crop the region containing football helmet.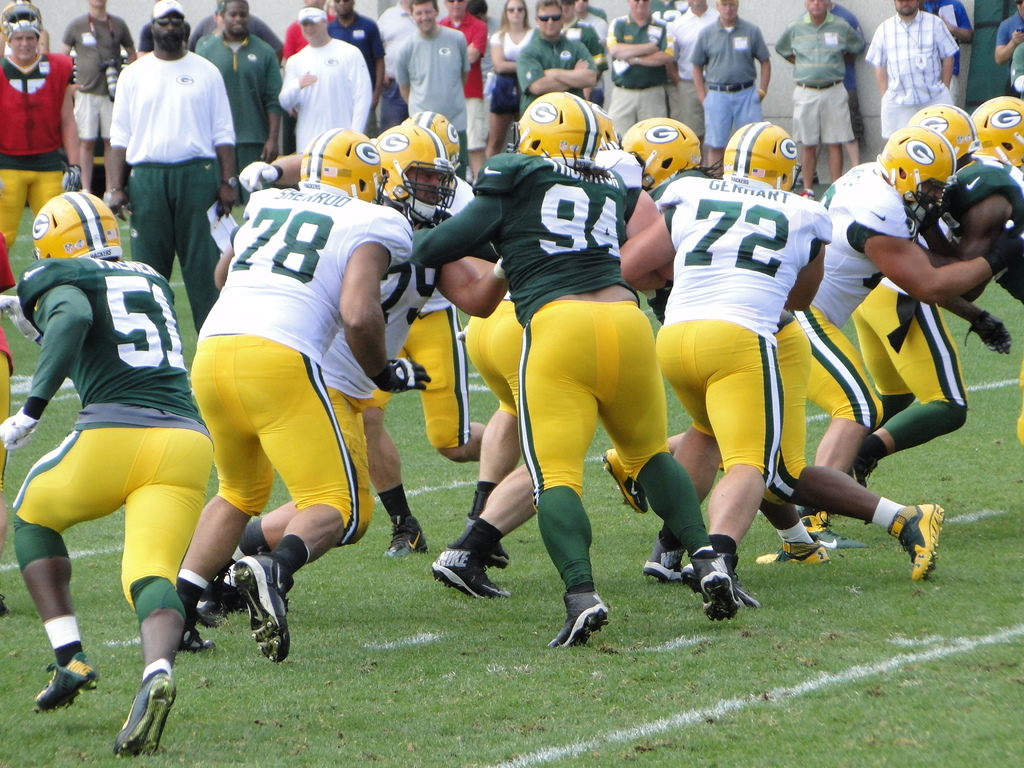
Crop region: Rect(500, 84, 607, 163).
